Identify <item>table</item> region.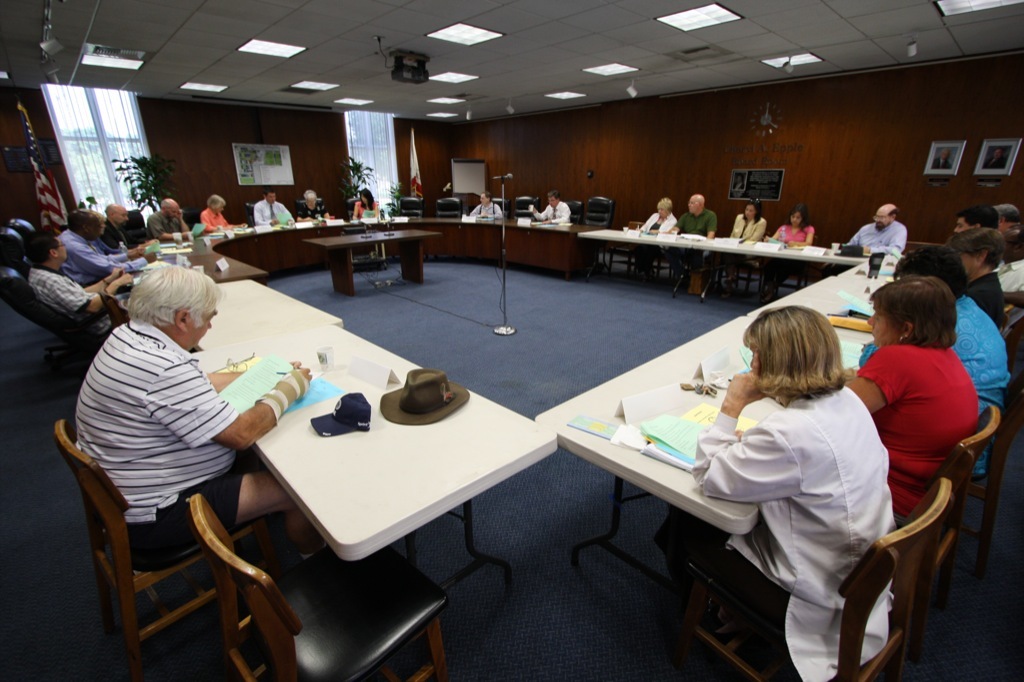
Region: [198,271,570,572].
